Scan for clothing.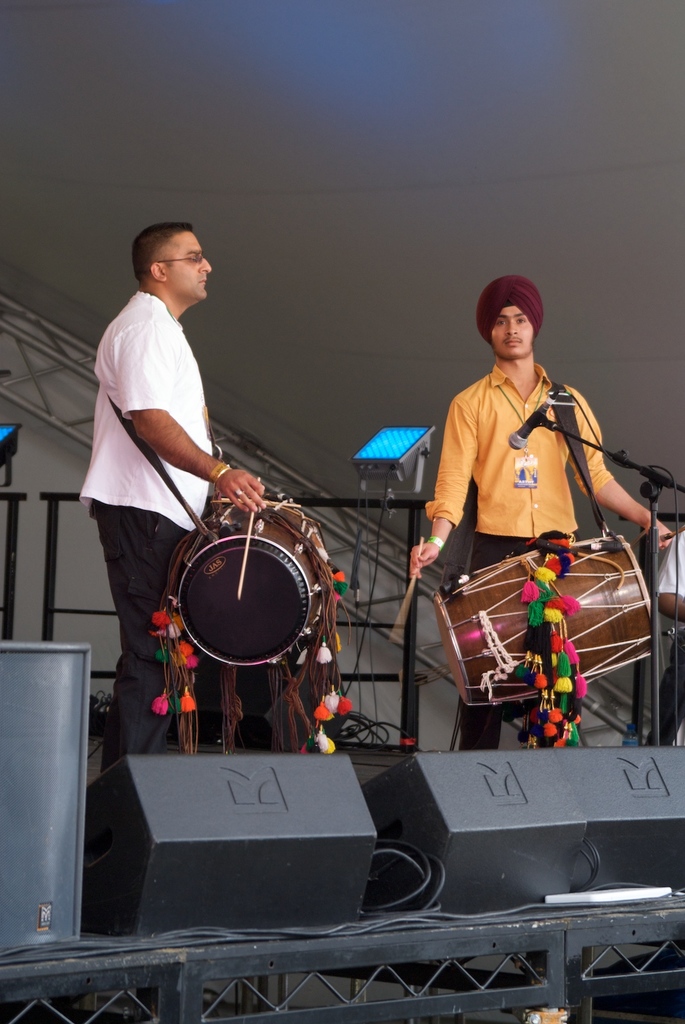
Scan result: detection(641, 528, 684, 750).
